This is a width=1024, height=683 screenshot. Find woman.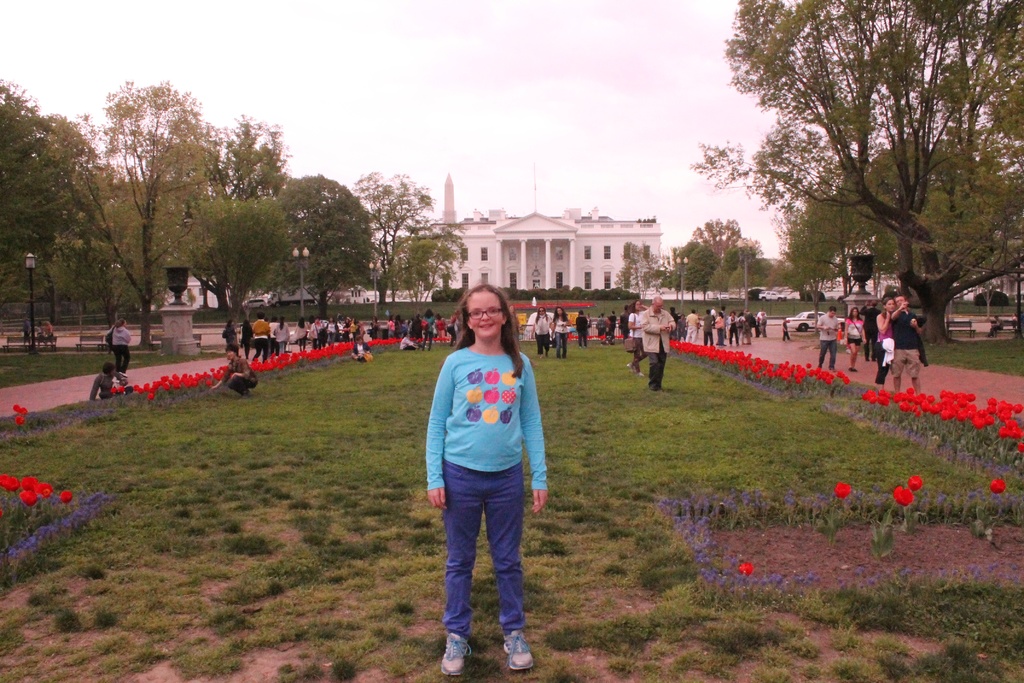
Bounding box: 371,316,382,337.
